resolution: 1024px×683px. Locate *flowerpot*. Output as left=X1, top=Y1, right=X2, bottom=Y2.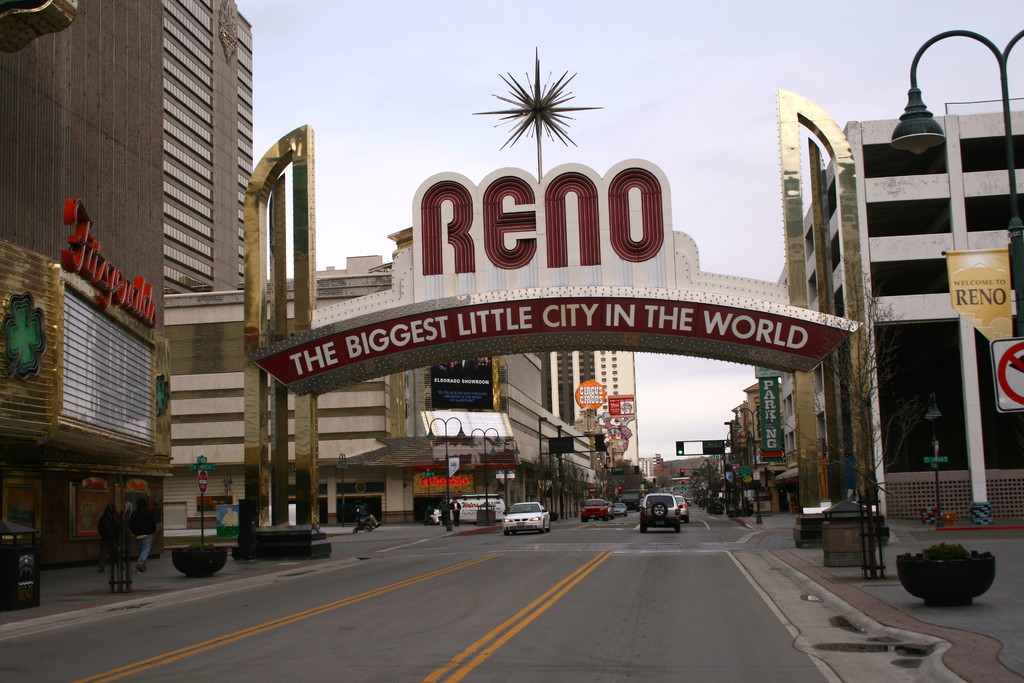
left=908, top=547, right=1002, bottom=613.
